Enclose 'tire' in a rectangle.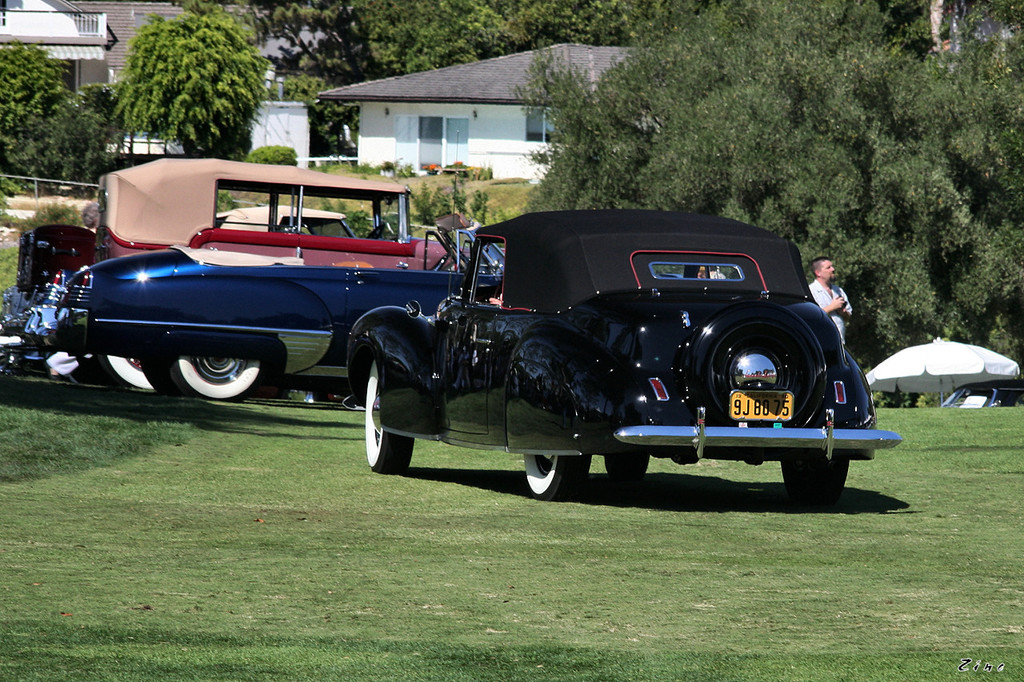
520:452:593:503.
